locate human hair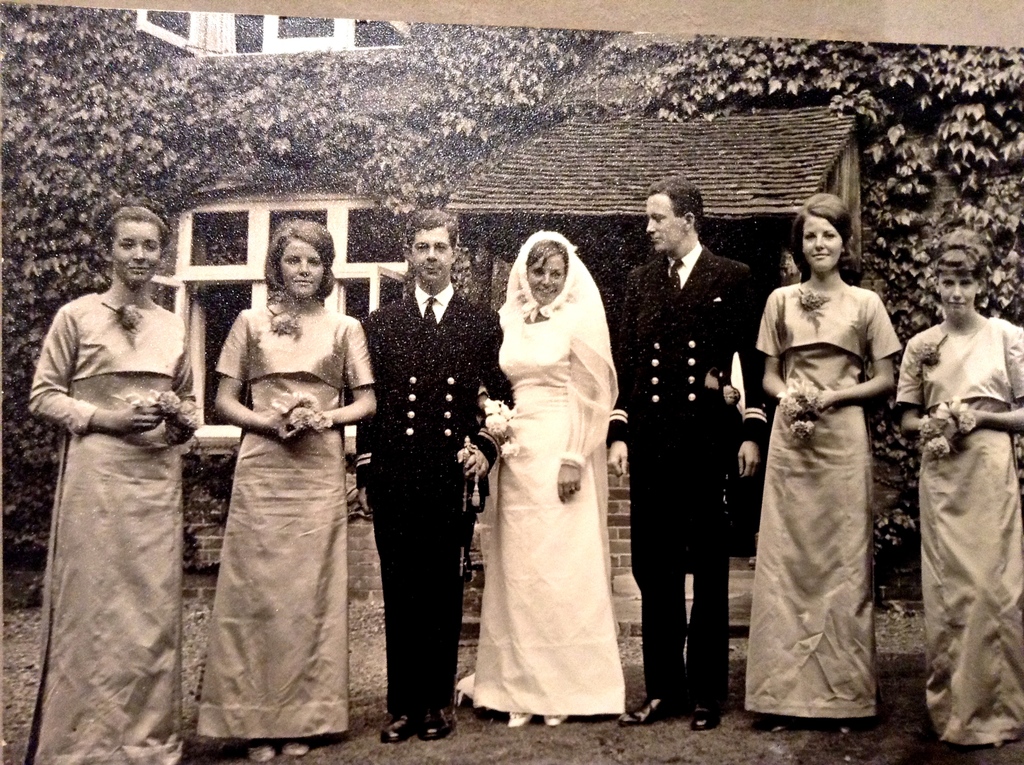
[527, 241, 569, 271]
